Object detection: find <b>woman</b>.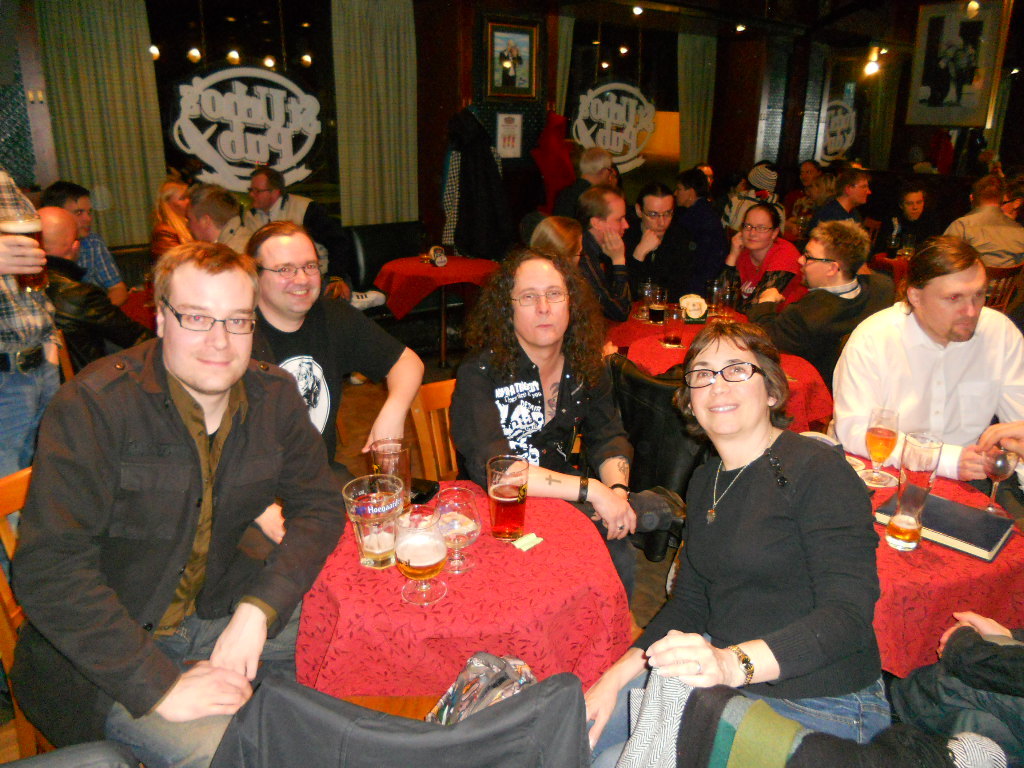
[447, 245, 687, 621].
